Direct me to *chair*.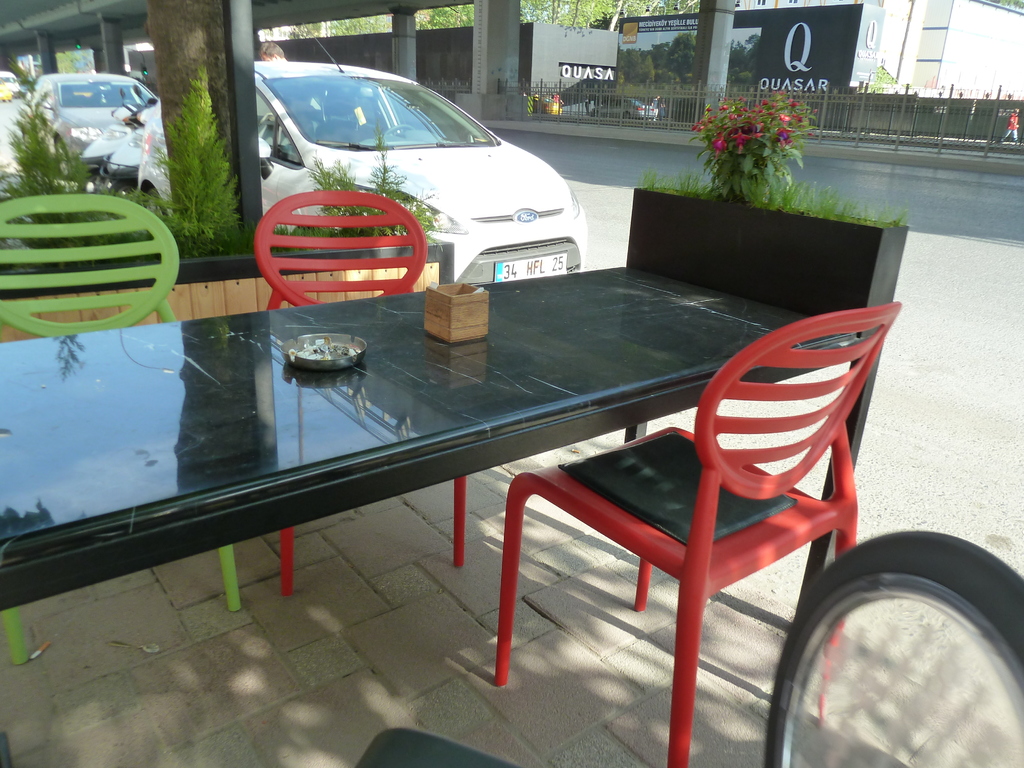
Direction: (left=0, top=193, right=242, bottom=664).
